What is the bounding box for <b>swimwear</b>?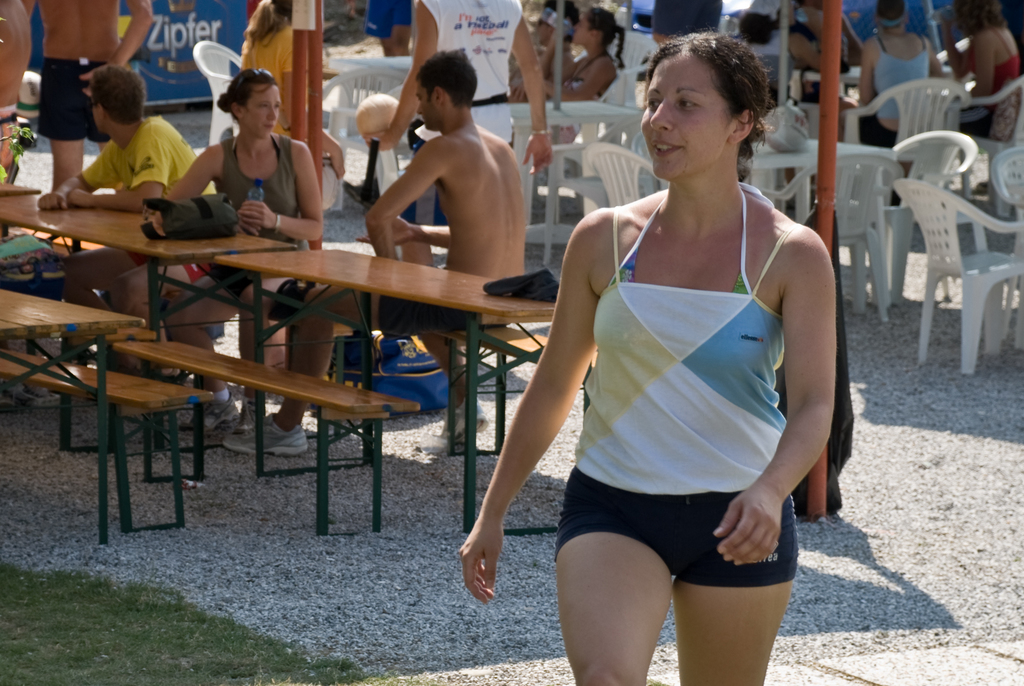
rect(41, 61, 111, 141).
